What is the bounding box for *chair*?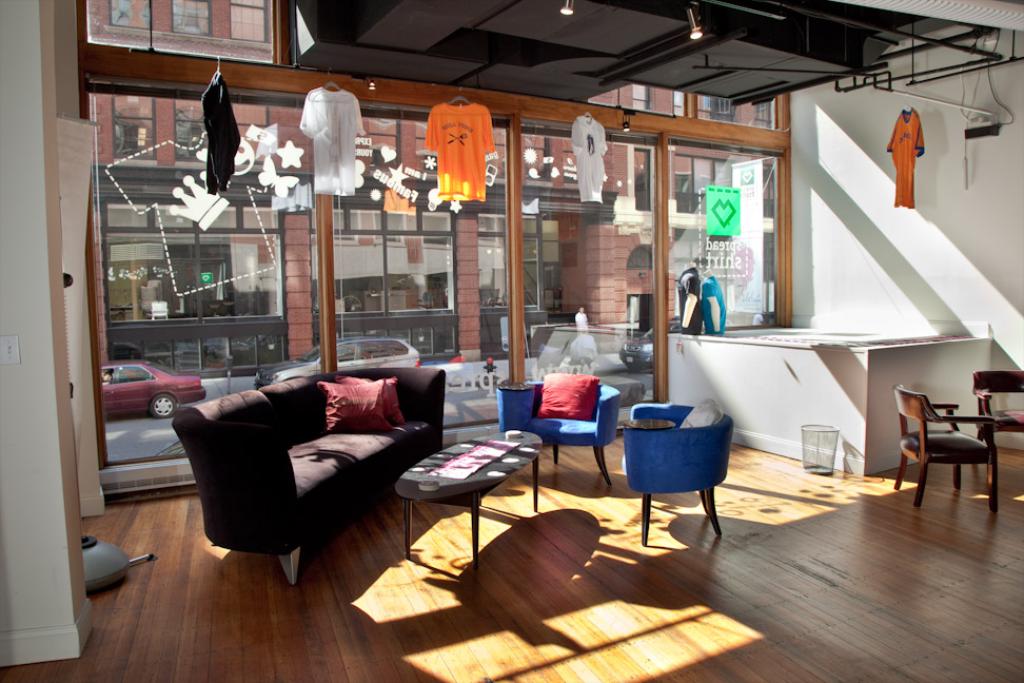
{"x1": 617, "y1": 387, "x2": 747, "y2": 553}.
